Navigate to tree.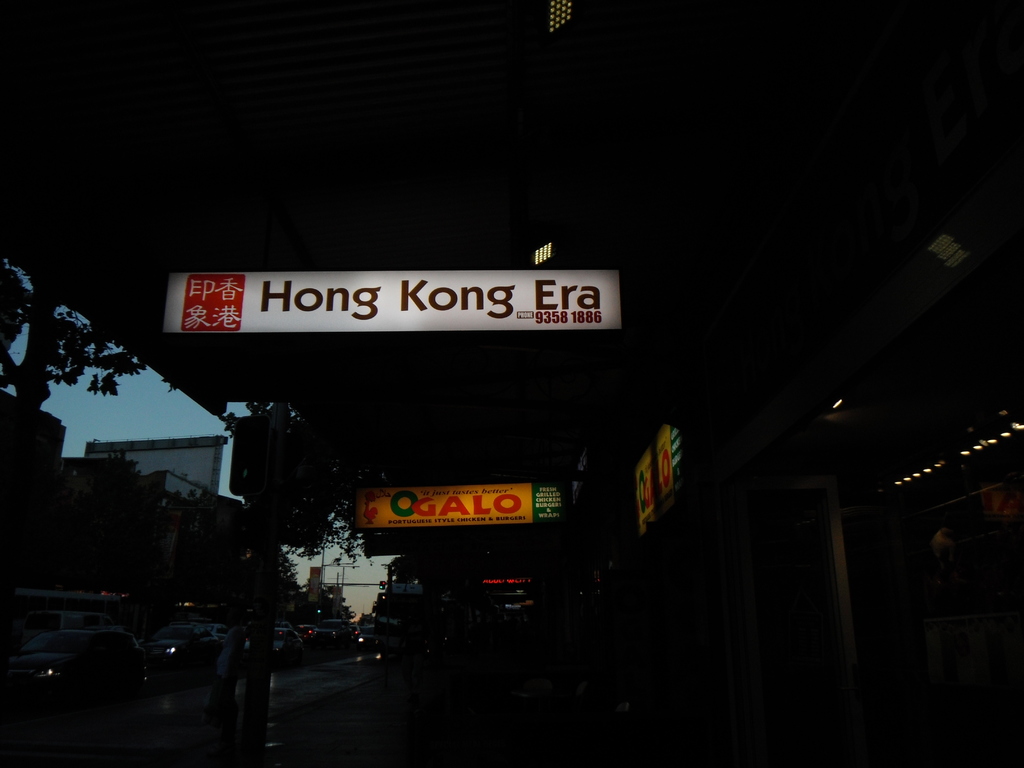
Navigation target: [x1=182, y1=392, x2=355, y2=743].
